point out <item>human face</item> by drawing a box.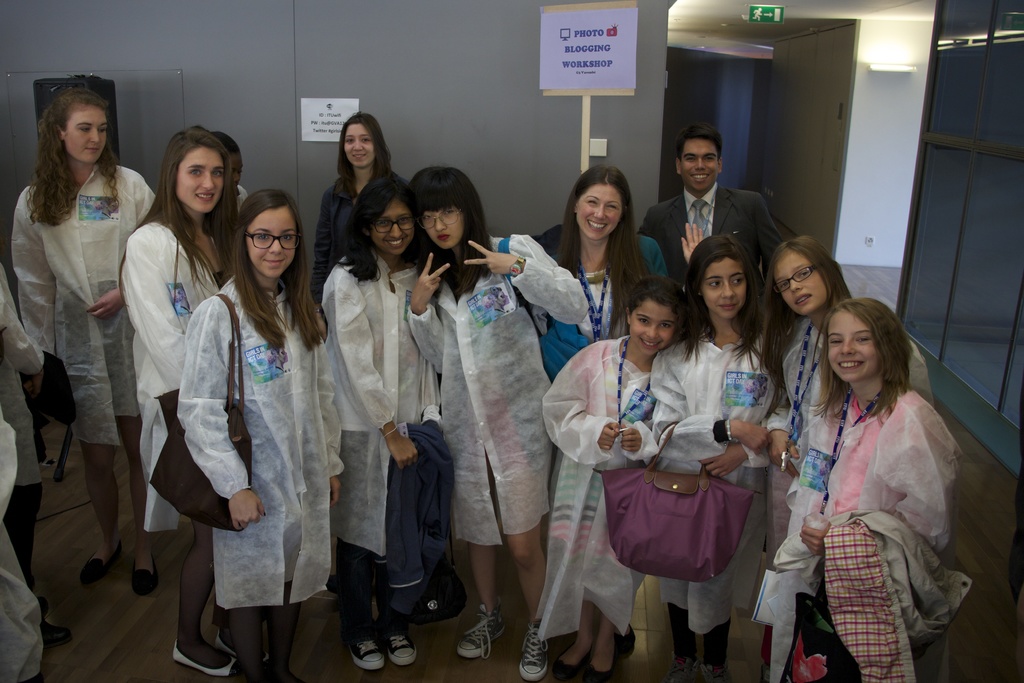
select_region(424, 203, 463, 247).
